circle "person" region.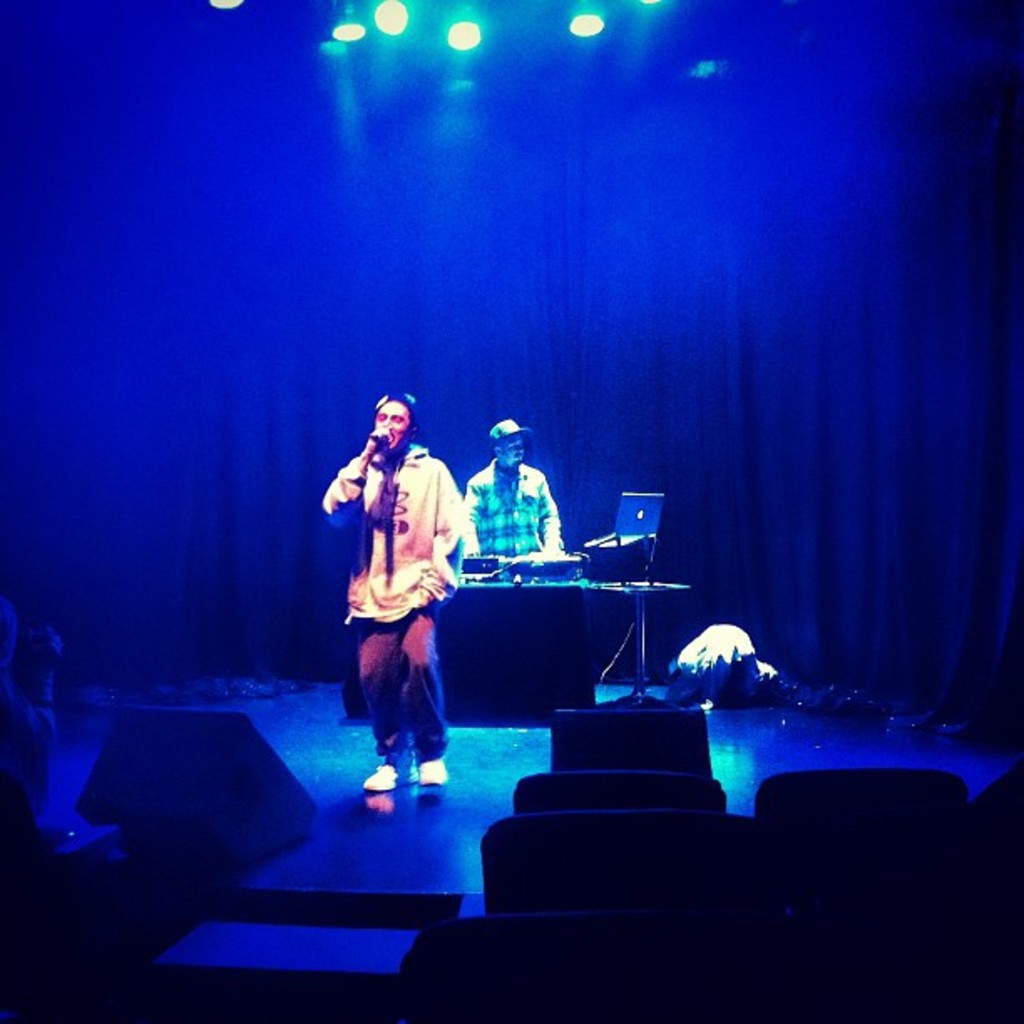
Region: bbox=[467, 418, 571, 571].
